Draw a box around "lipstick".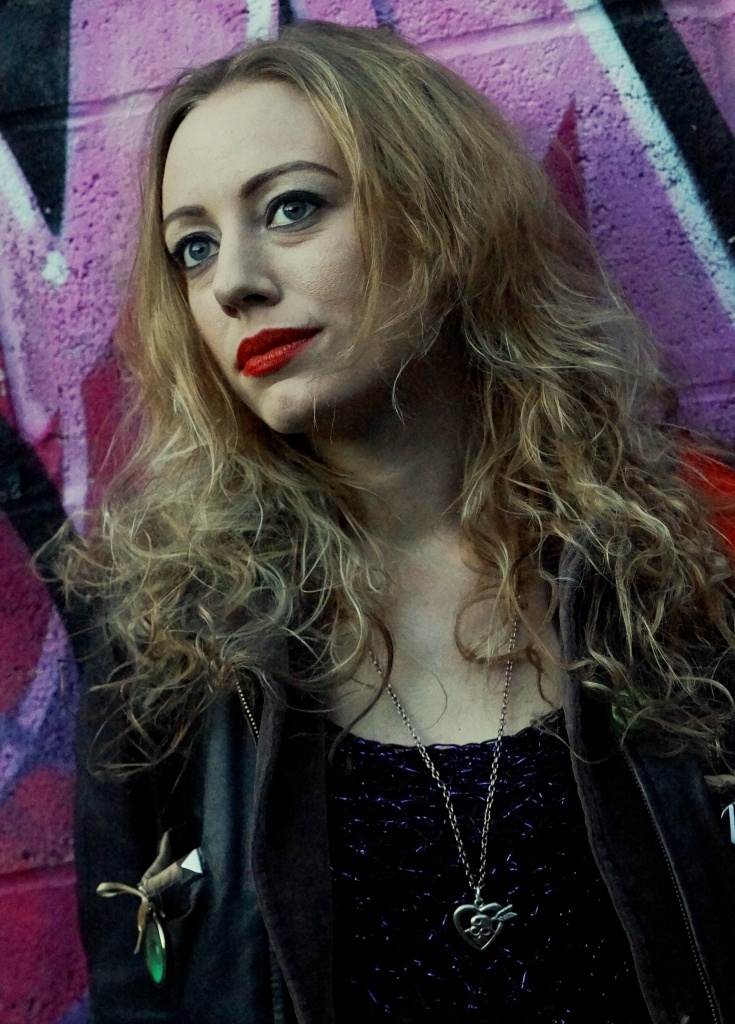
box(234, 327, 321, 378).
